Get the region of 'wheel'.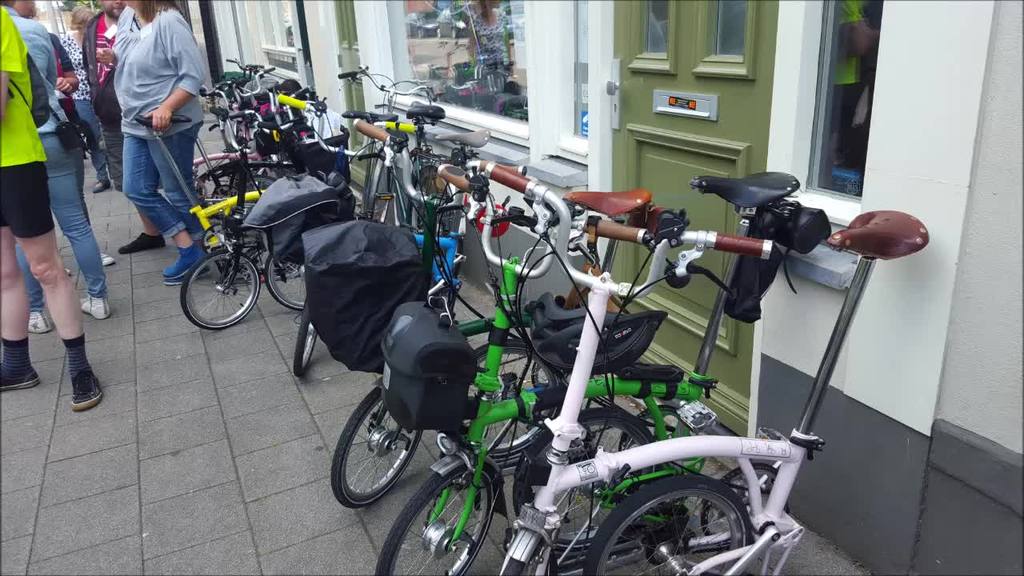
291,290,325,380.
